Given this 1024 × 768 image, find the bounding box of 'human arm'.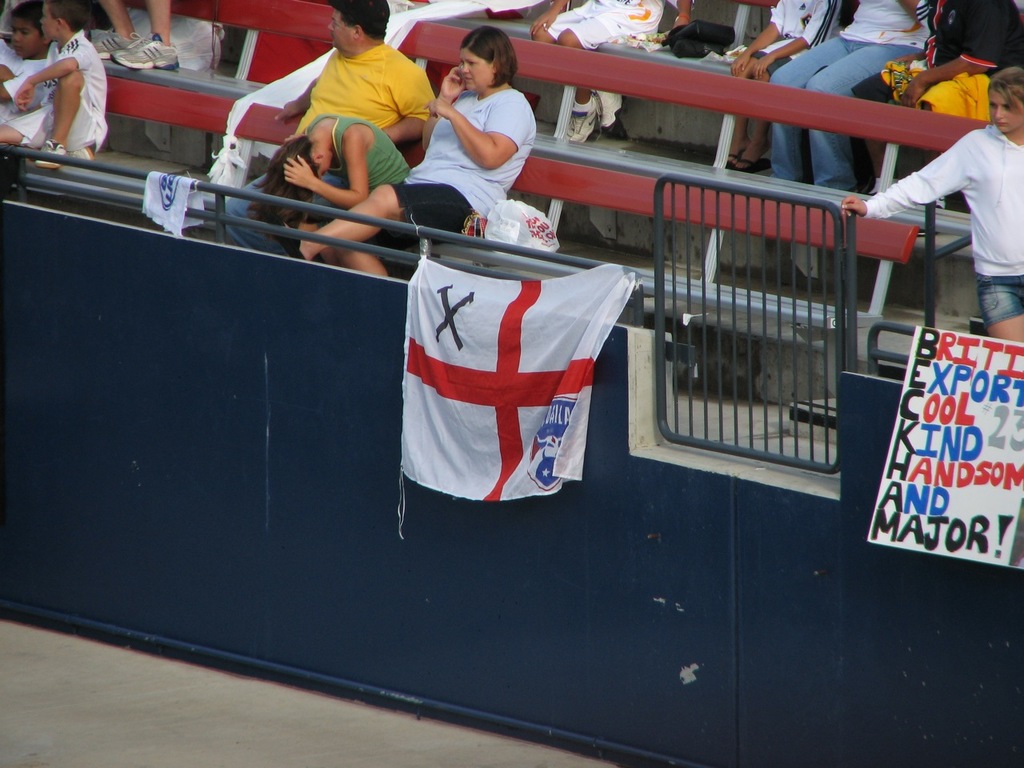
left=419, top=63, right=465, bottom=151.
